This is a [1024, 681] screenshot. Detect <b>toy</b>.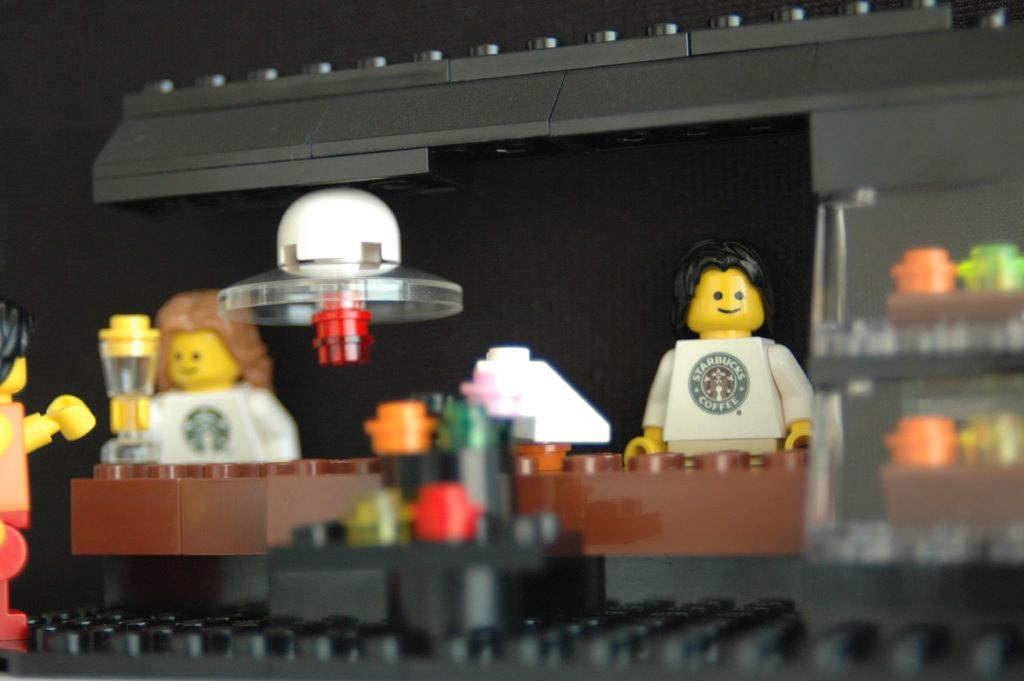
<region>636, 245, 827, 481</region>.
